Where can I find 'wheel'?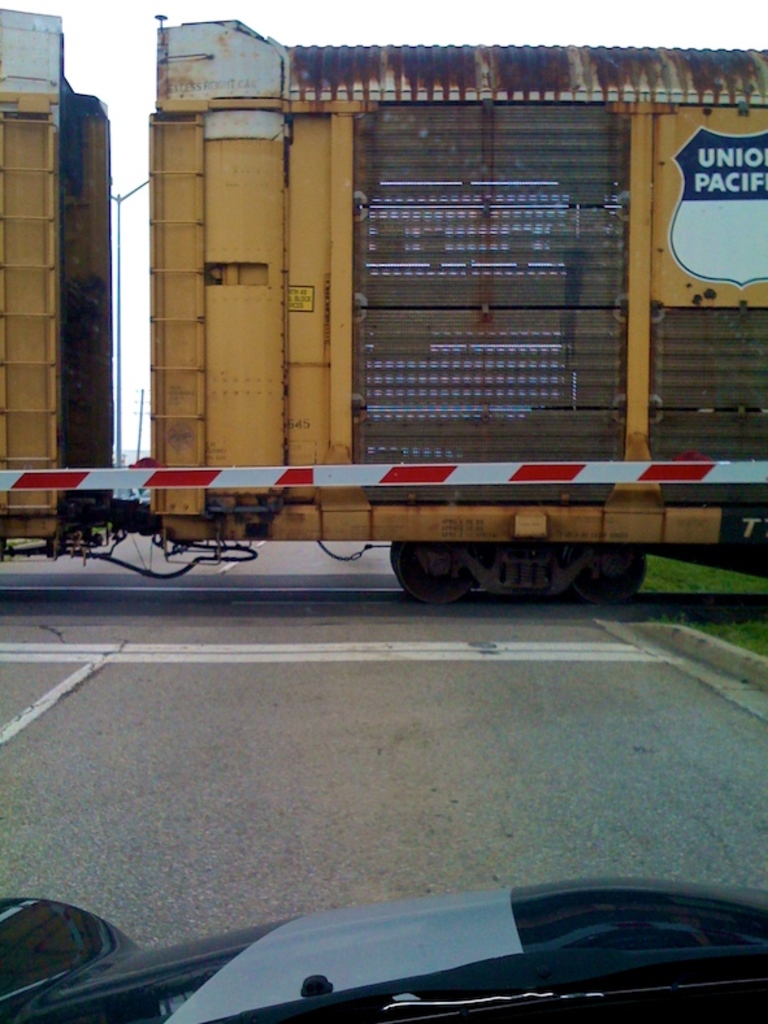
You can find it at (567, 543, 654, 607).
